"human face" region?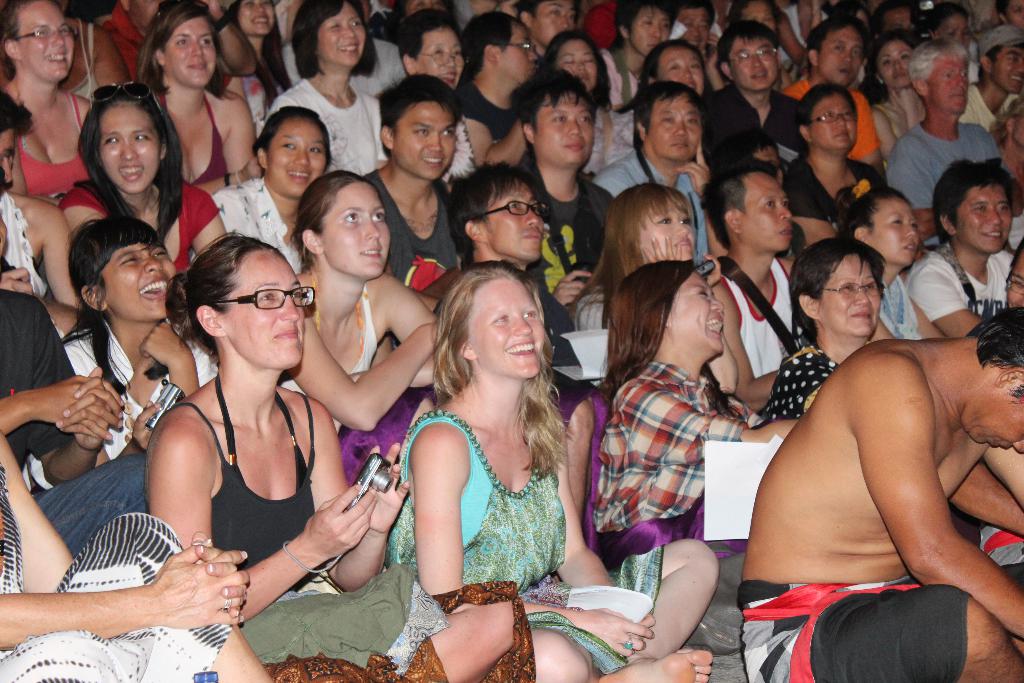
[99,240,177,324]
